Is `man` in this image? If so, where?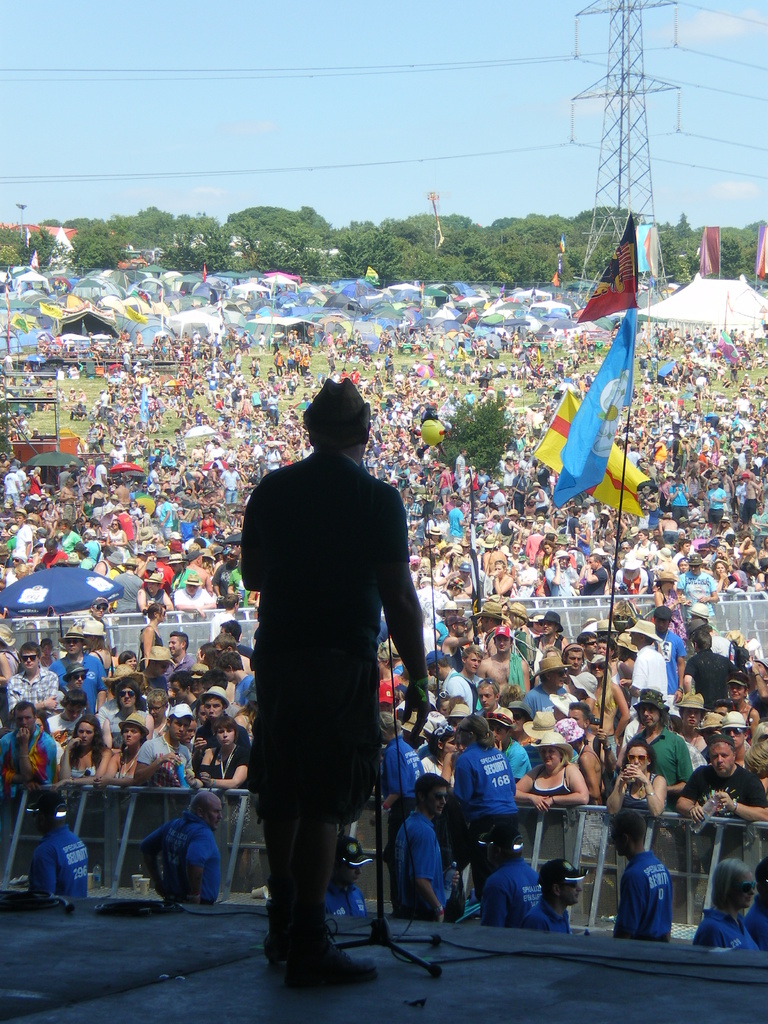
Yes, at region(0, 701, 59, 803).
